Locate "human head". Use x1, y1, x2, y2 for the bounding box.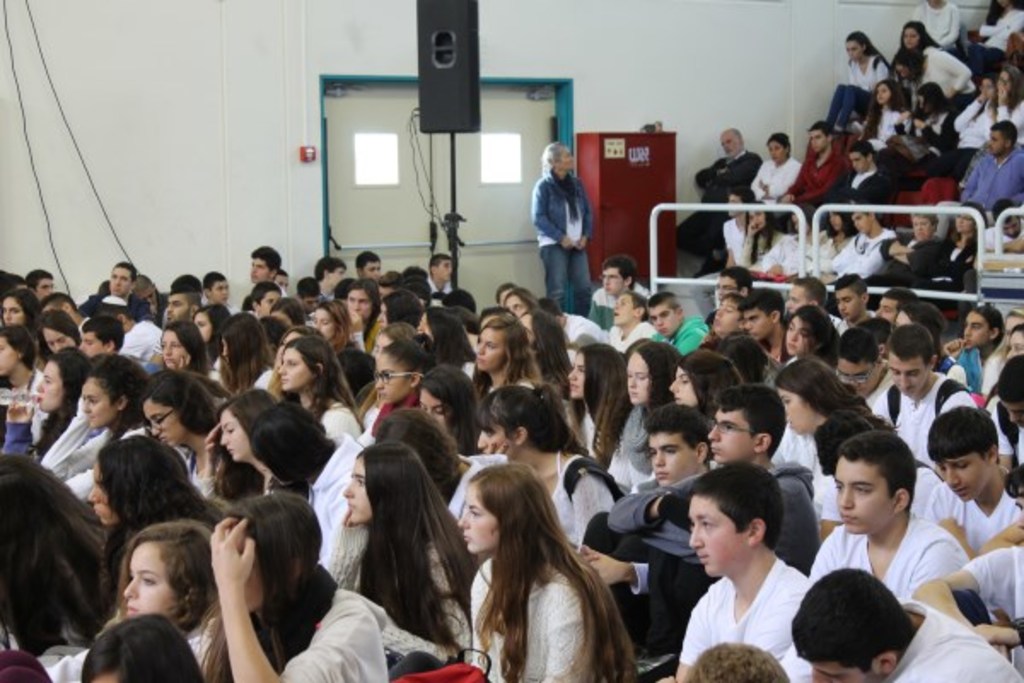
954, 201, 983, 236.
